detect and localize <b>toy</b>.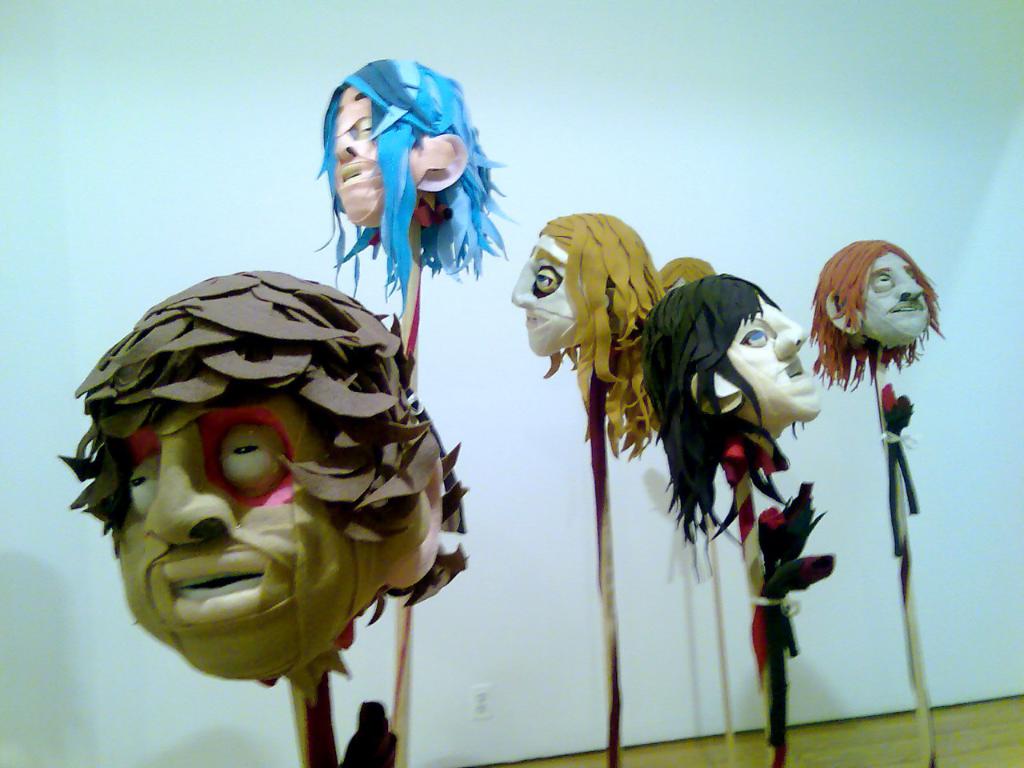
Localized at left=310, top=58, right=517, bottom=767.
